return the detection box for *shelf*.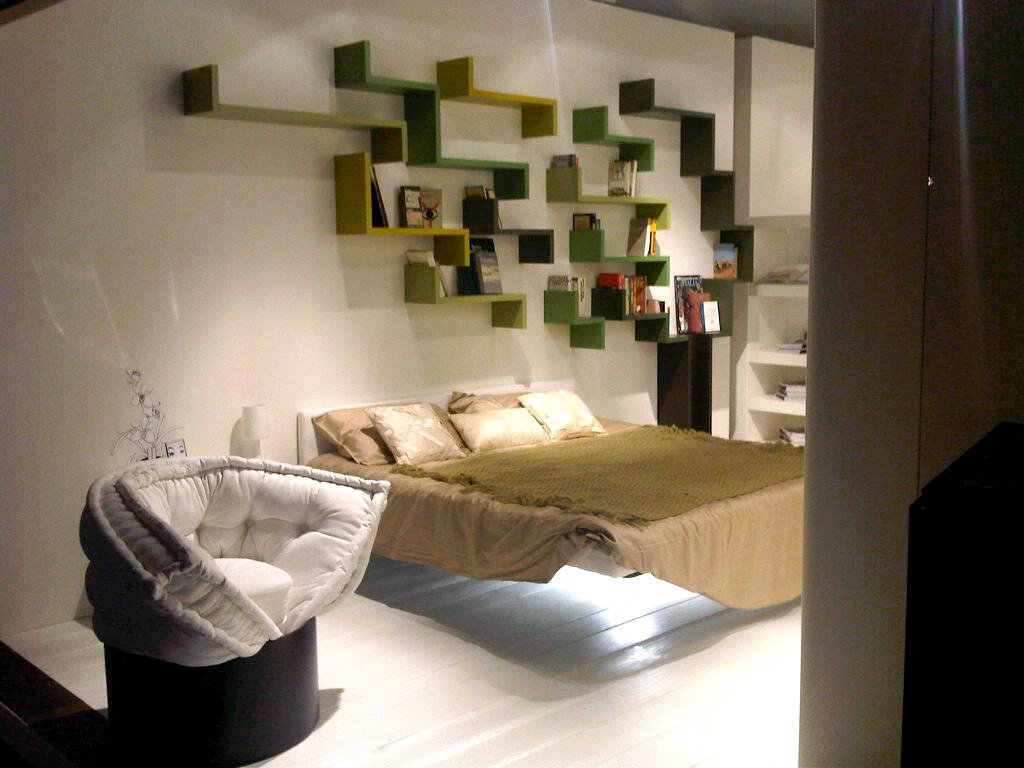
crop(595, 287, 668, 343).
